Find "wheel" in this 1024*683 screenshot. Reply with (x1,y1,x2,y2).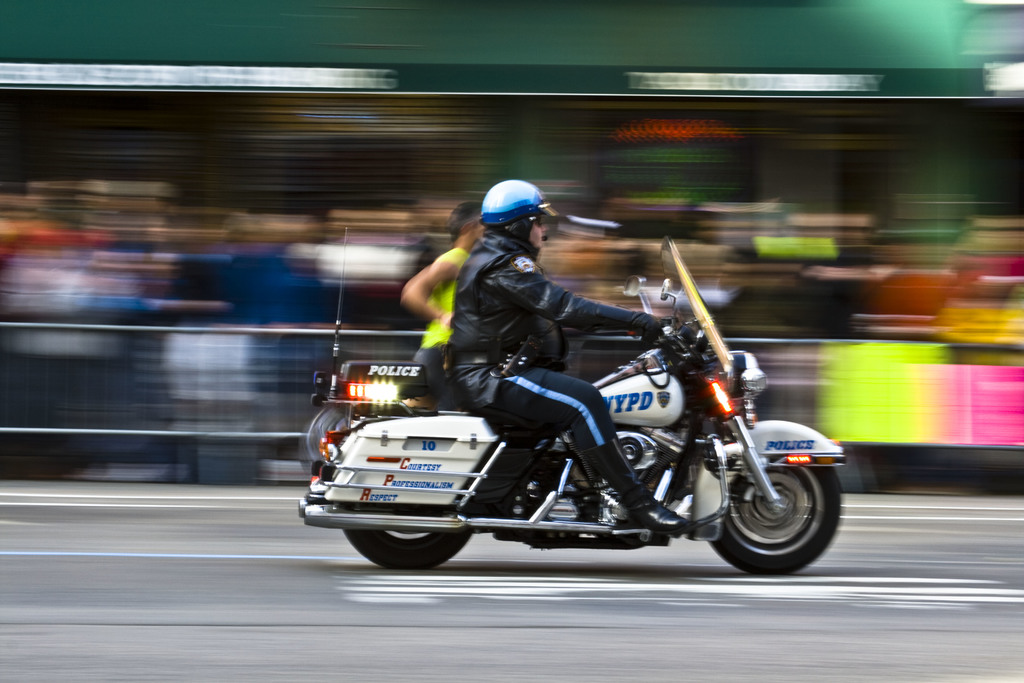
(730,454,829,571).
